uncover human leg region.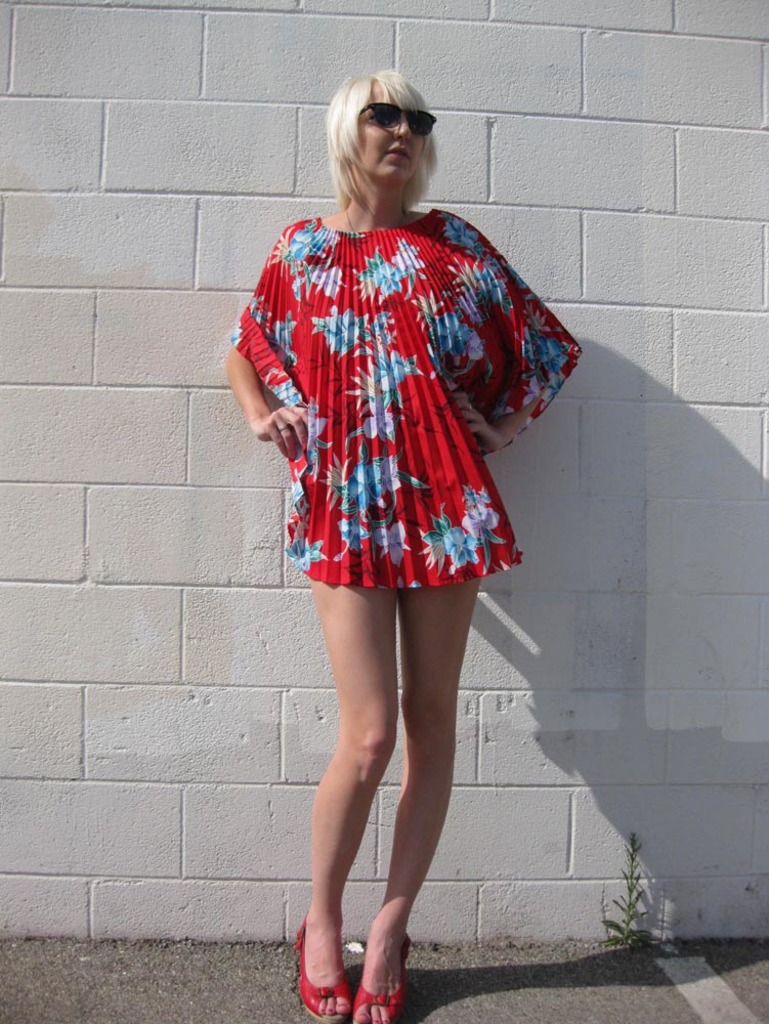
Uncovered: <box>288,480,399,1020</box>.
